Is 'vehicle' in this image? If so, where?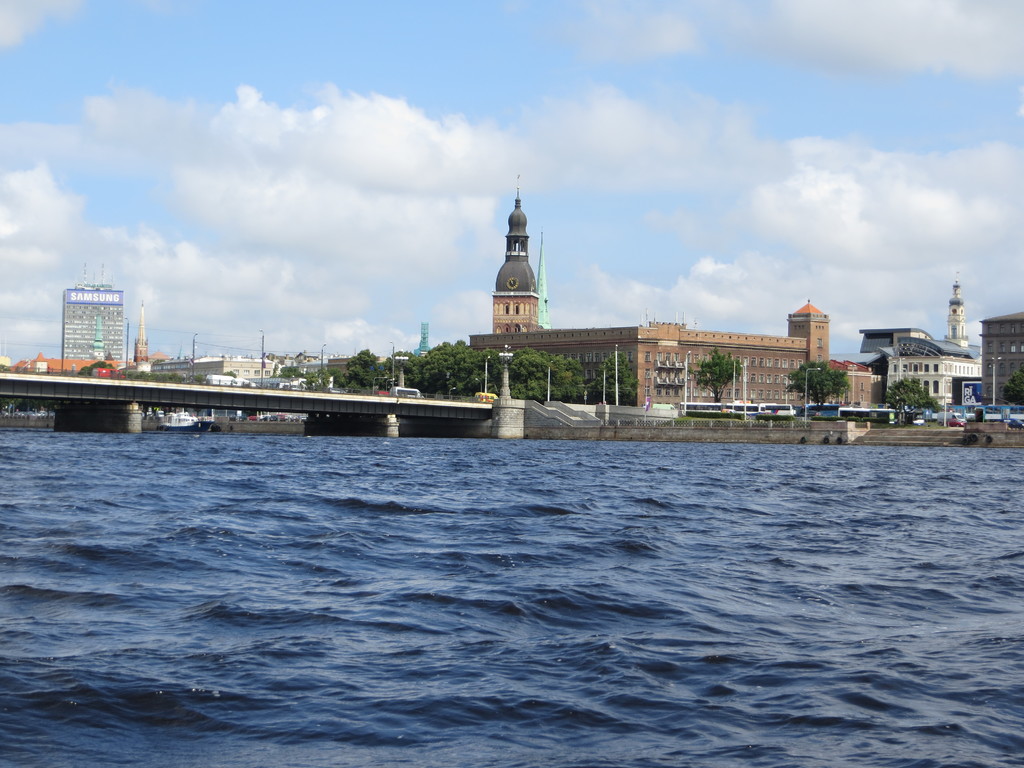
Yes, at 92 365 132 379.
